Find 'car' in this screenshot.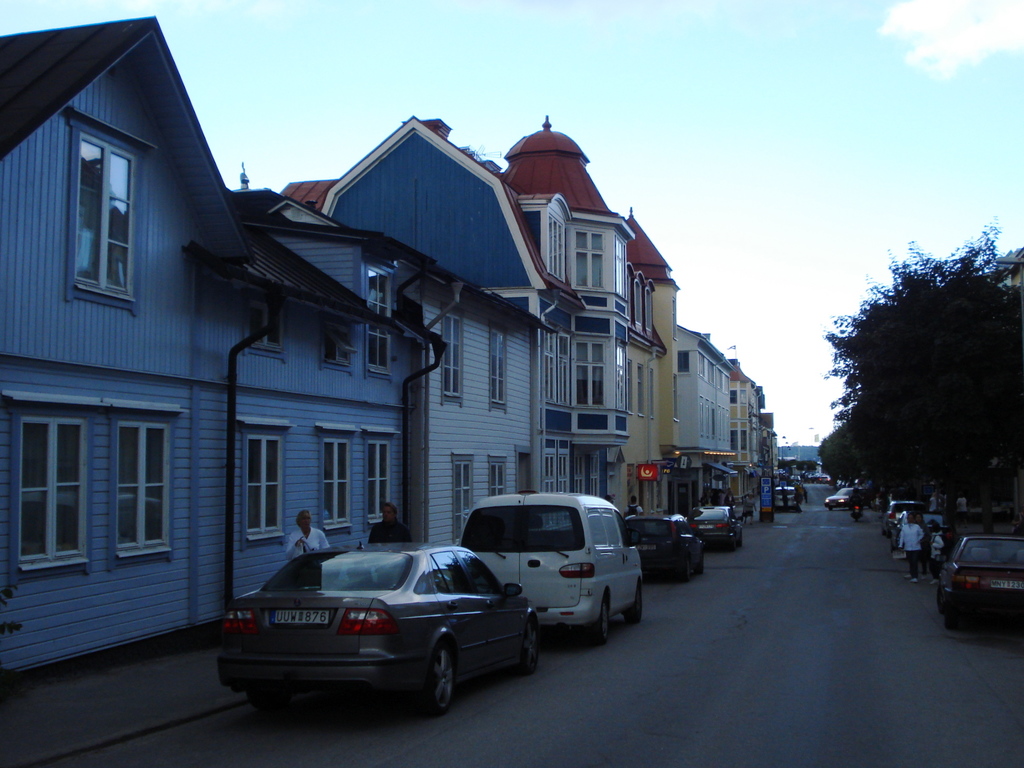
The bounding box for 'car' is 701:509:732:518.
